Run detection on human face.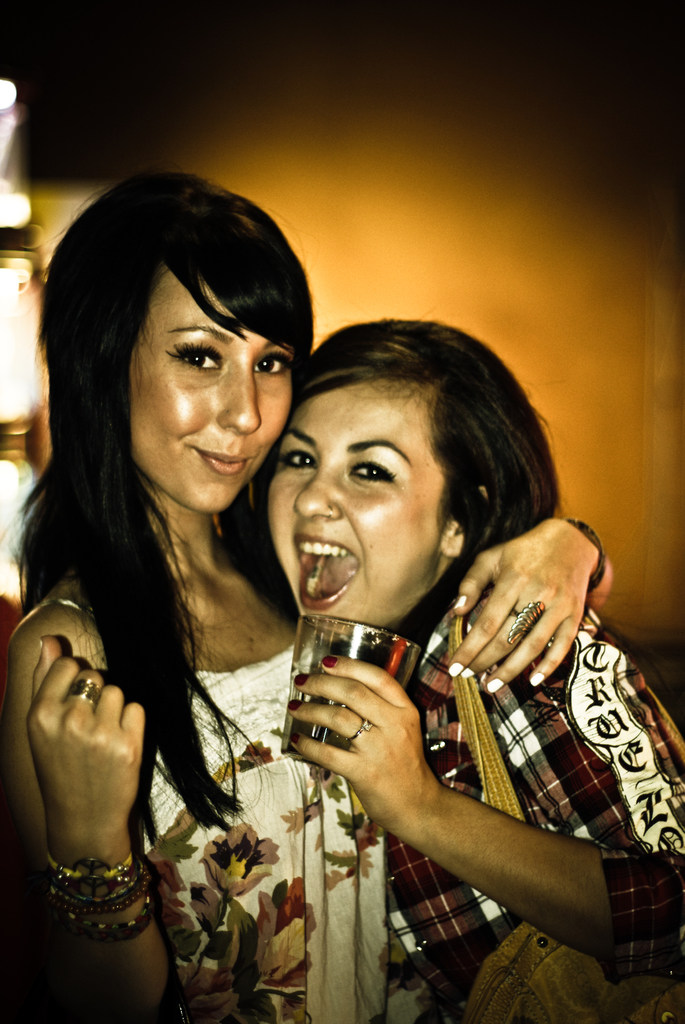
Result: 270, 378, 450, 637.
